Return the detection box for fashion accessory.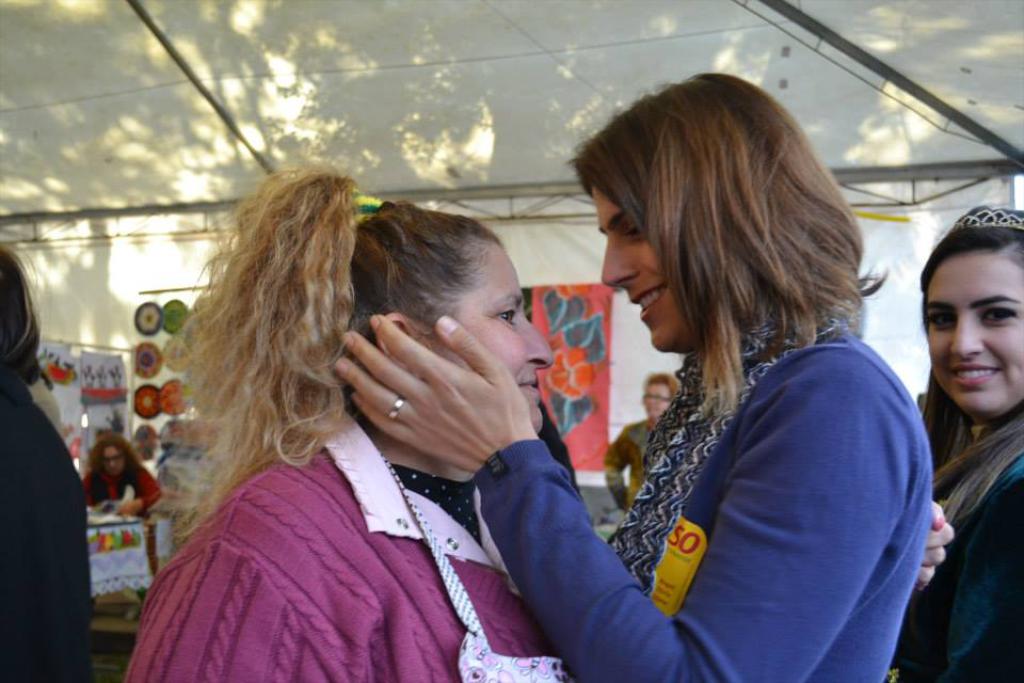
343, 187, 393, 229.
